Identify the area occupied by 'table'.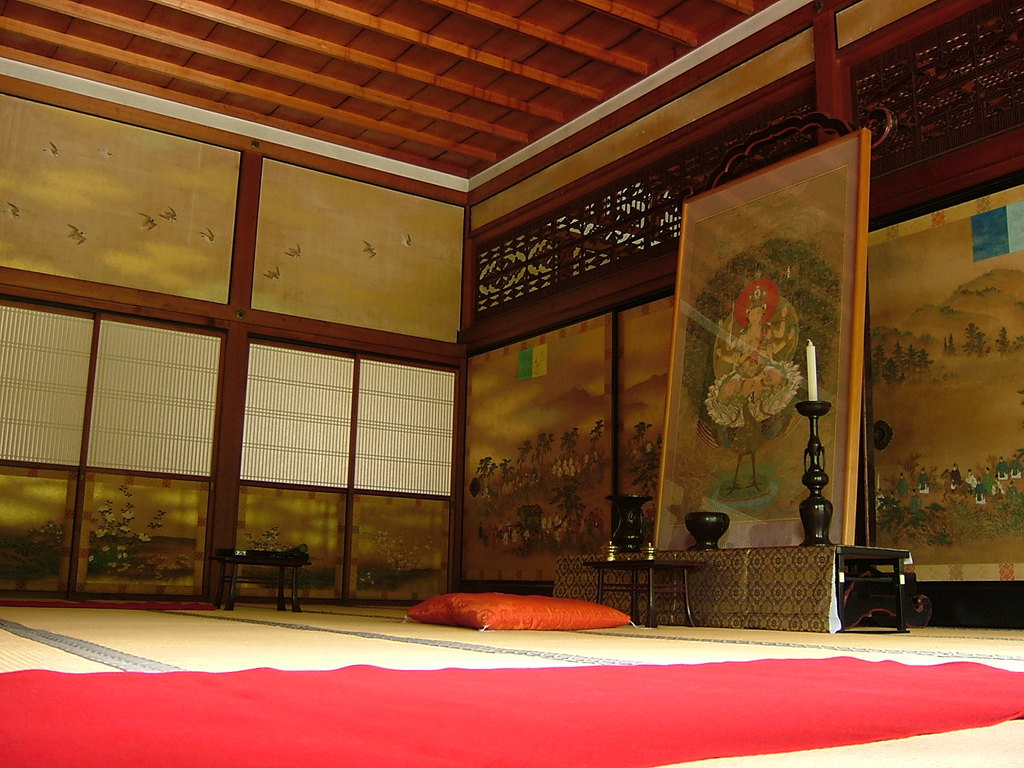
Area: select_region(551, 549, 911, 634).
